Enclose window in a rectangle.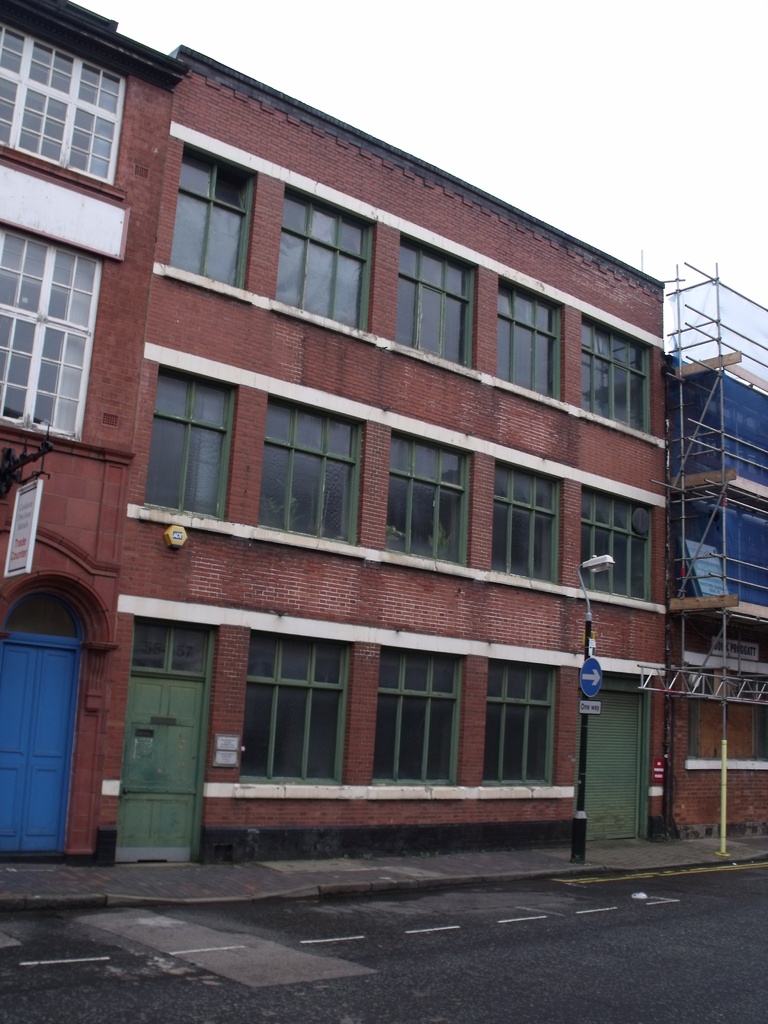
(255,400,364,545).
